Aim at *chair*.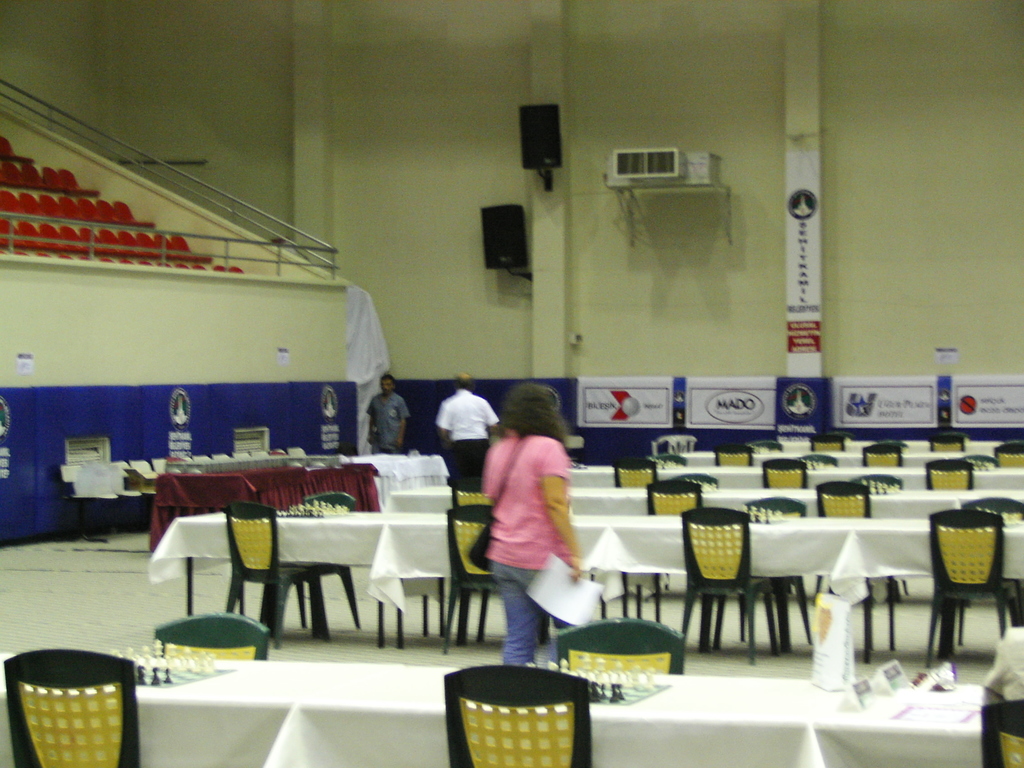
Aimed at l=760, t=458, r=806, b=486.
